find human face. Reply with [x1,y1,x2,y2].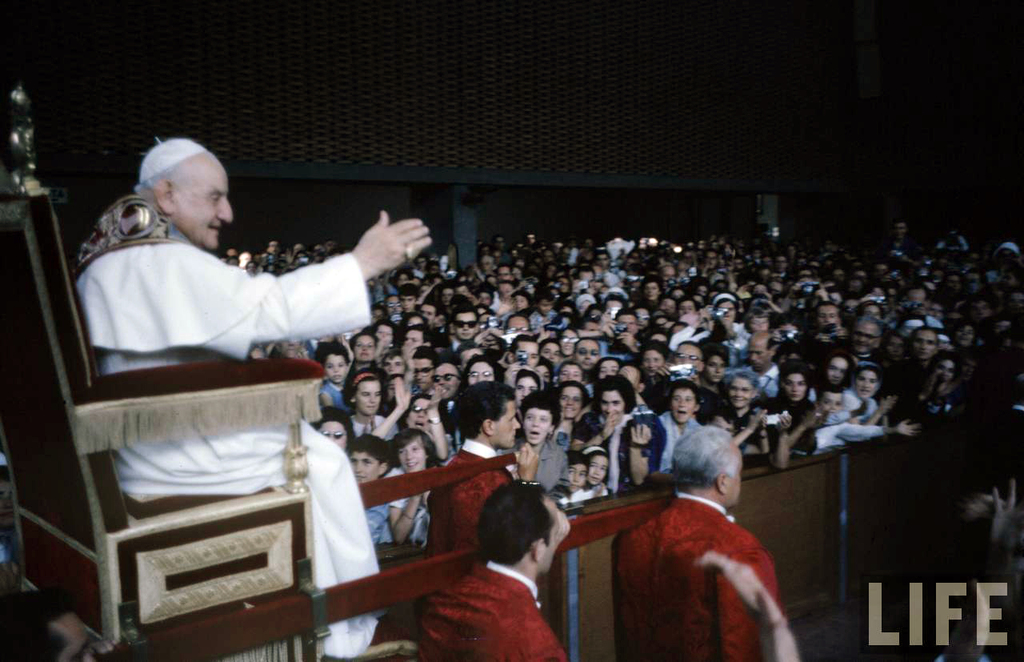
[456,310,477,339].
